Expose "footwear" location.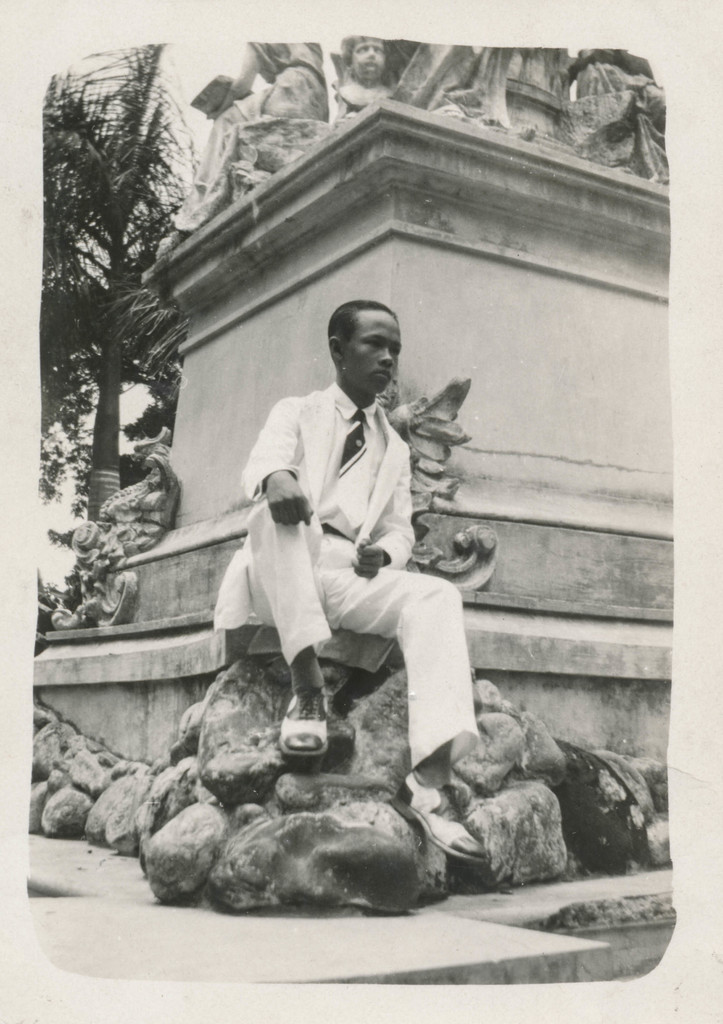
Exposed at bbox=(282, 687, 328, 756).
